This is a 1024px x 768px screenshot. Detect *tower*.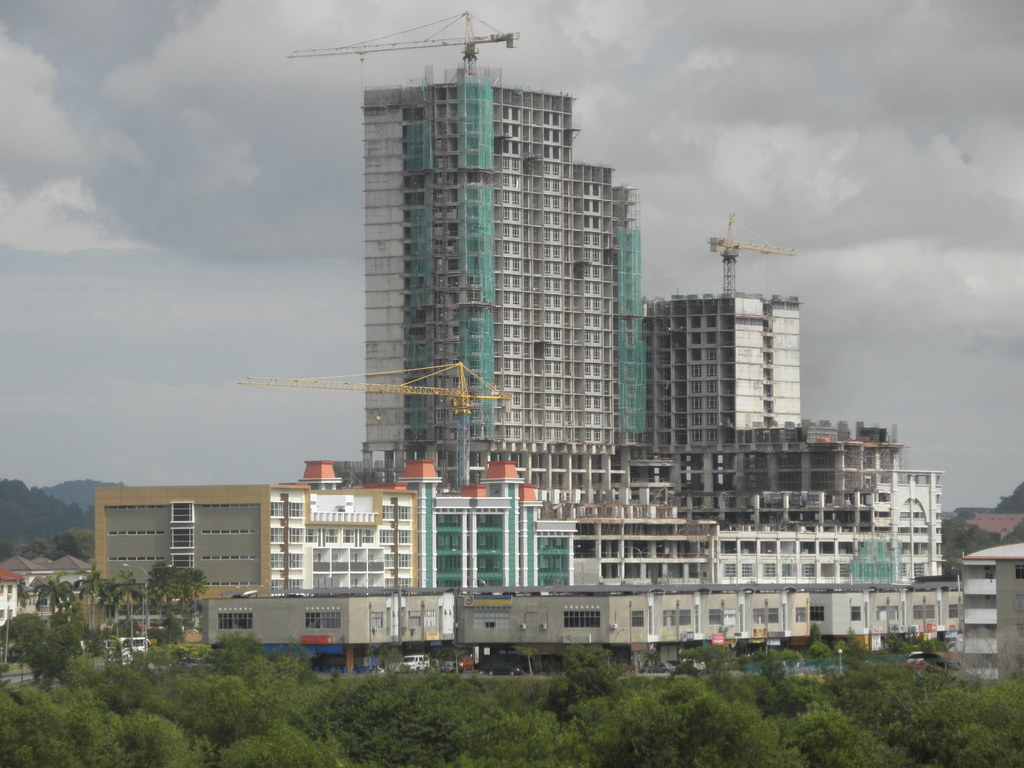
bbox(364, 67, 646, 488).
